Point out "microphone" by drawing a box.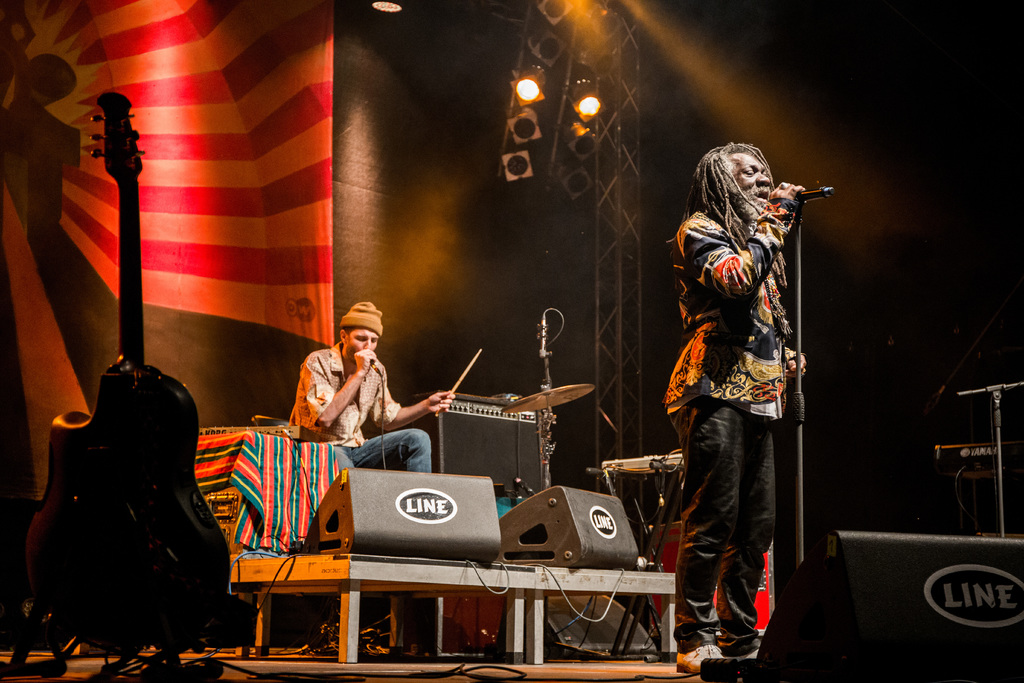
l=367, t=358, r=383, b=372.
